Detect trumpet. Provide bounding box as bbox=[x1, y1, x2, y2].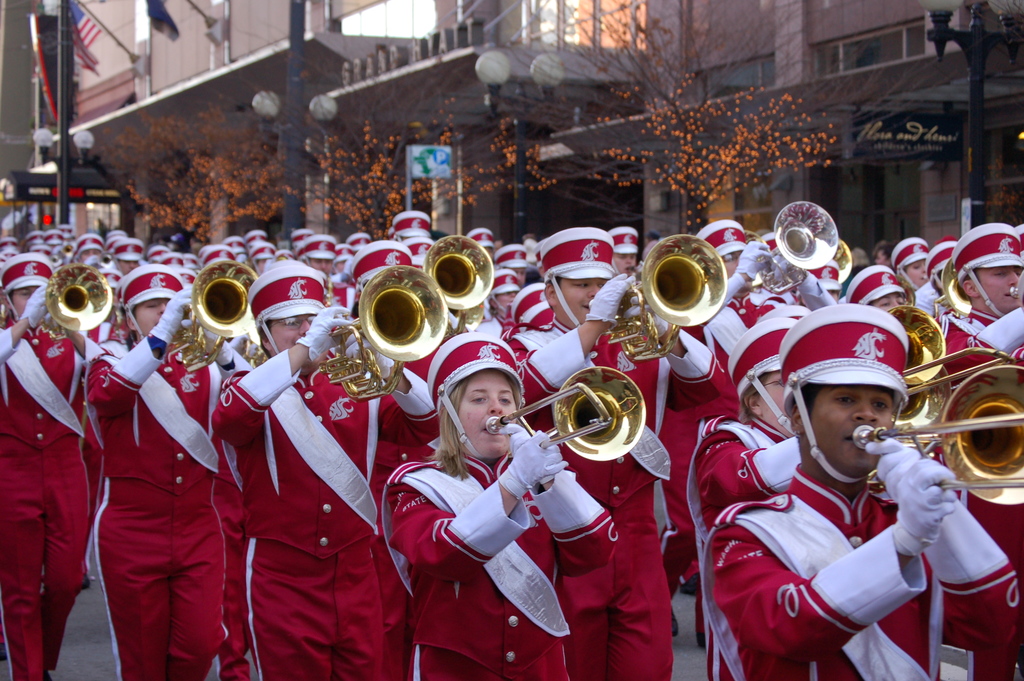
bbox=[742, 200, 840, 297].
